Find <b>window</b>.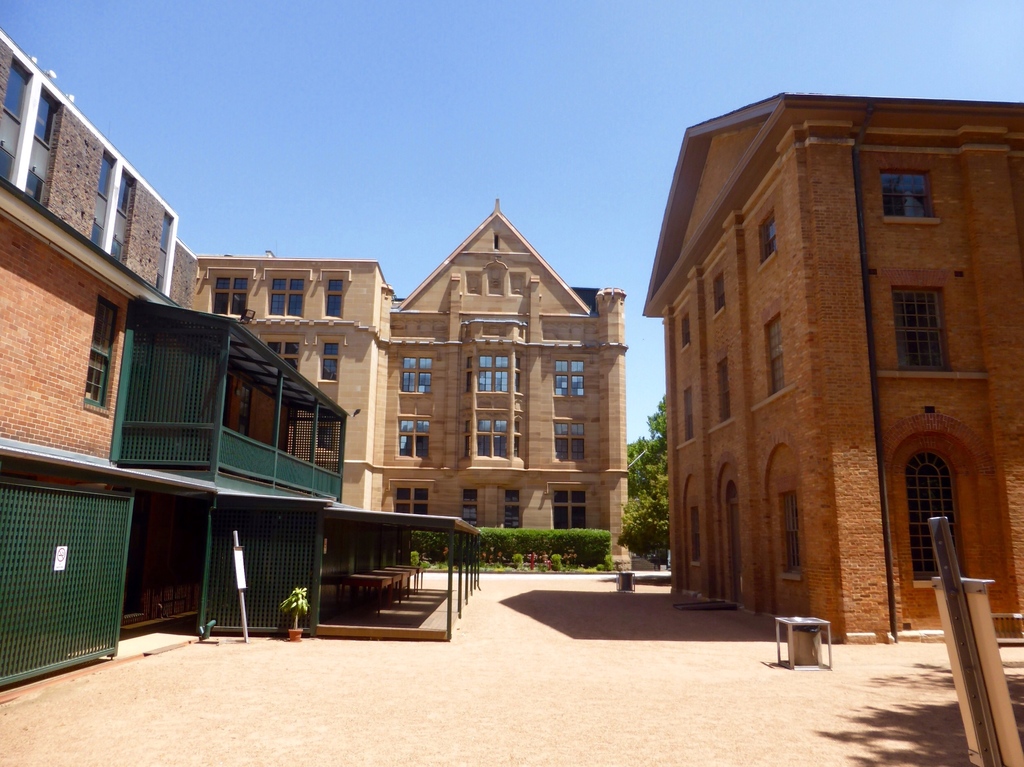
[x1=715, y1=273, x2=728, y2=314].
